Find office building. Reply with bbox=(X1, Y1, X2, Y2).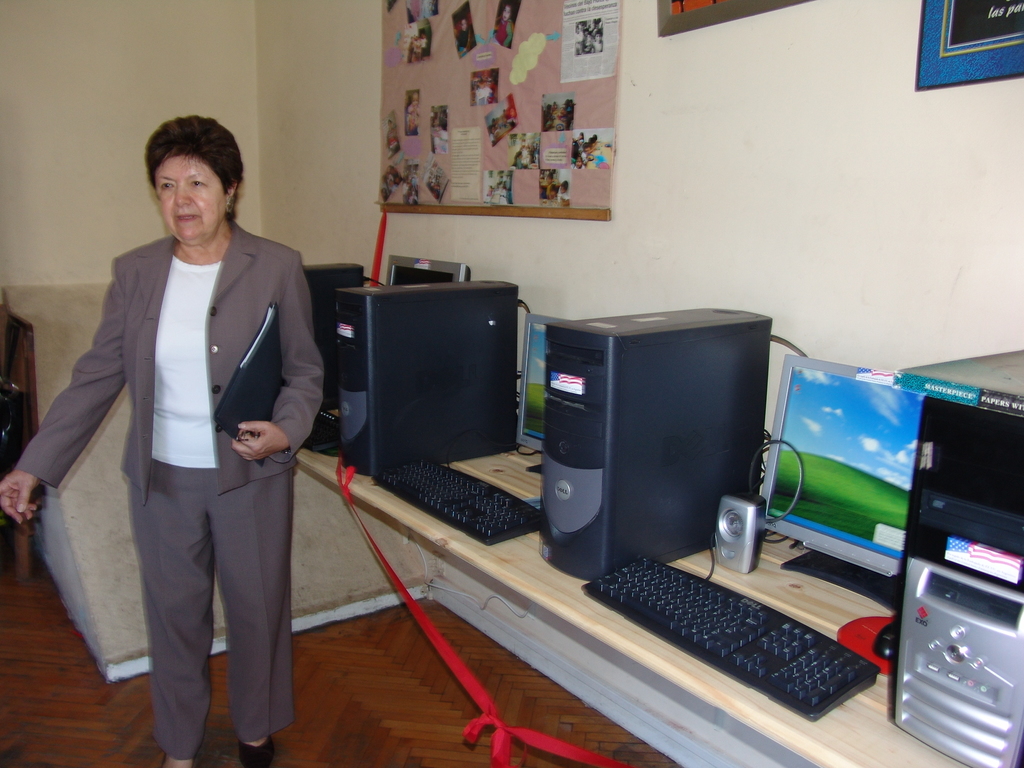
bbox=(0, 0, 1023, 767).
